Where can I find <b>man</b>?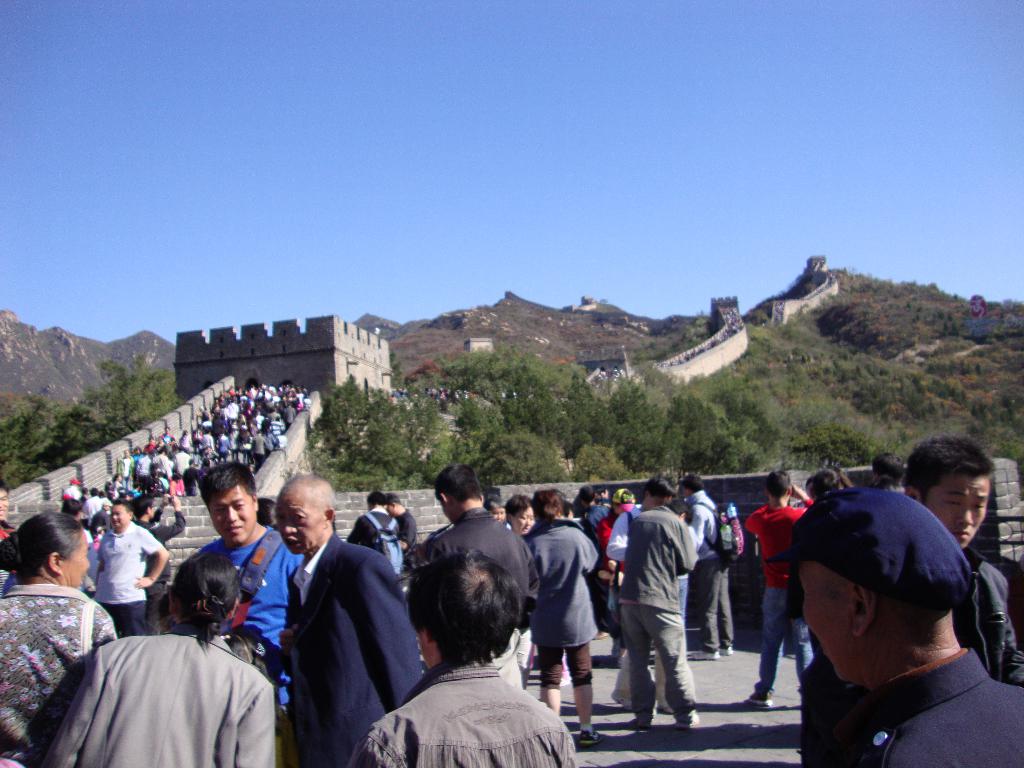
You can find it at (x1=747, y1=472, x2=814, y2=706).
